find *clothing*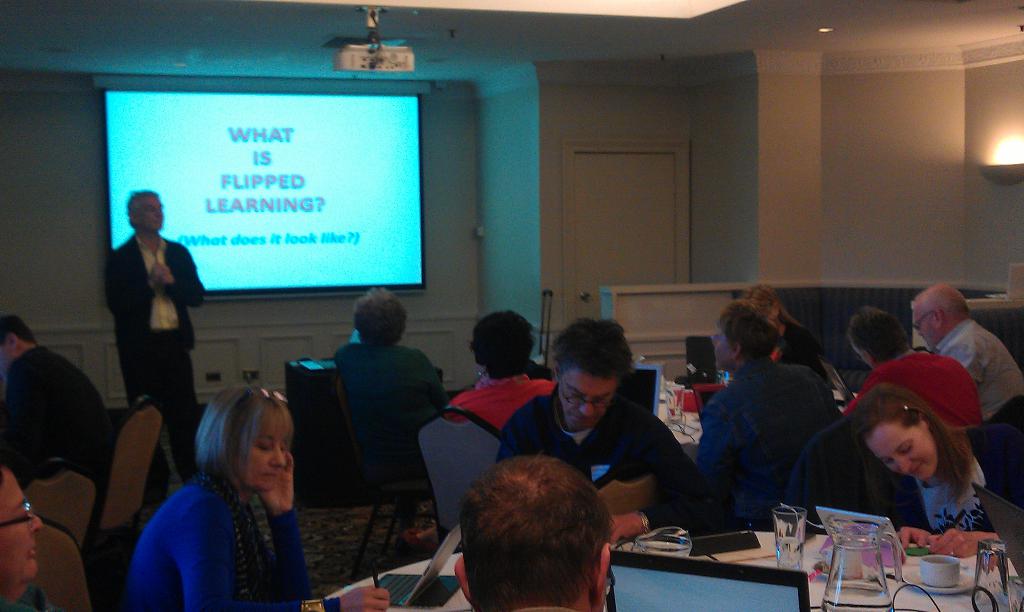
(left=5, top=340, right=123, bottom=501)
